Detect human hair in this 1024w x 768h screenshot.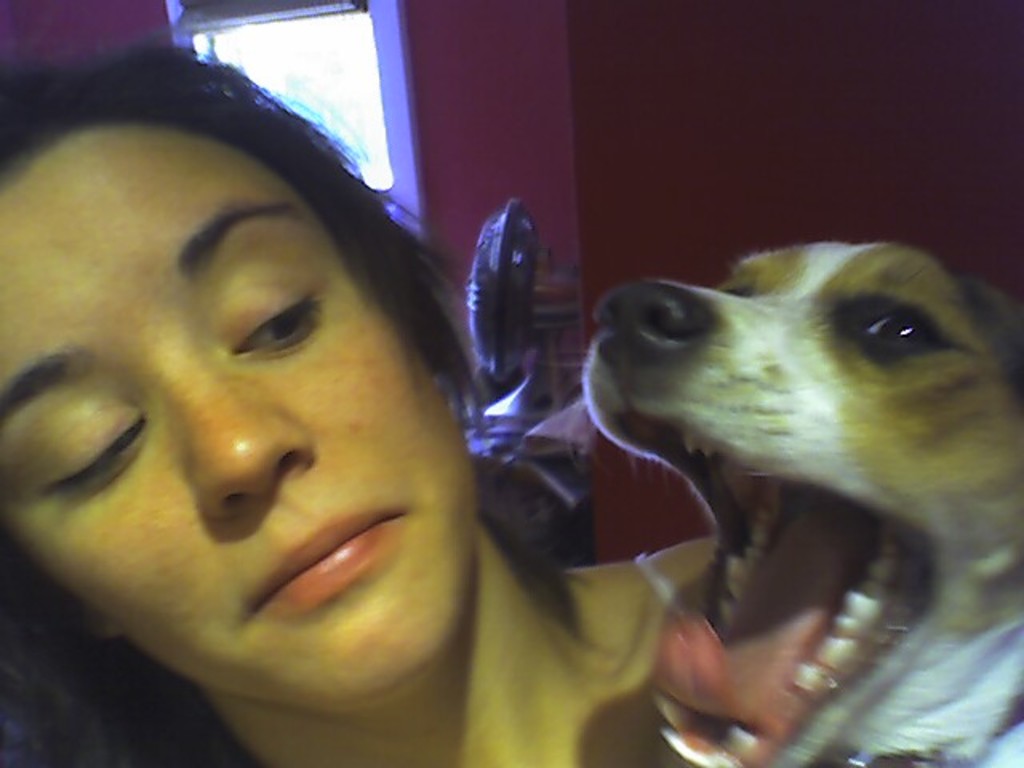
Detection: [left=0, top=24, right=493, bottom=437].
